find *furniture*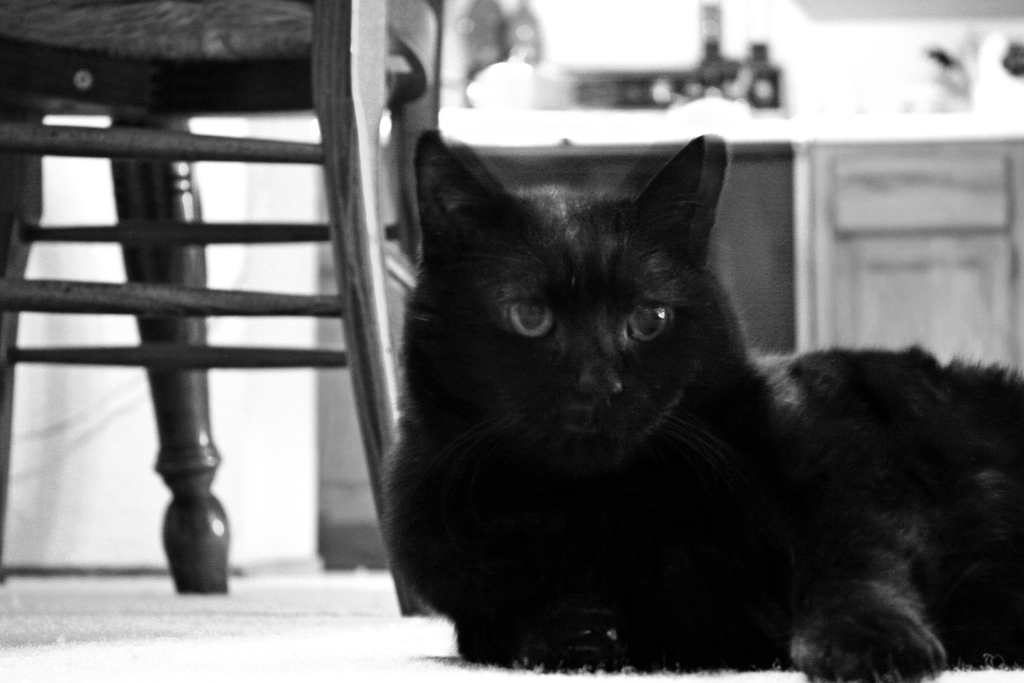
0, 0, 442, 618
